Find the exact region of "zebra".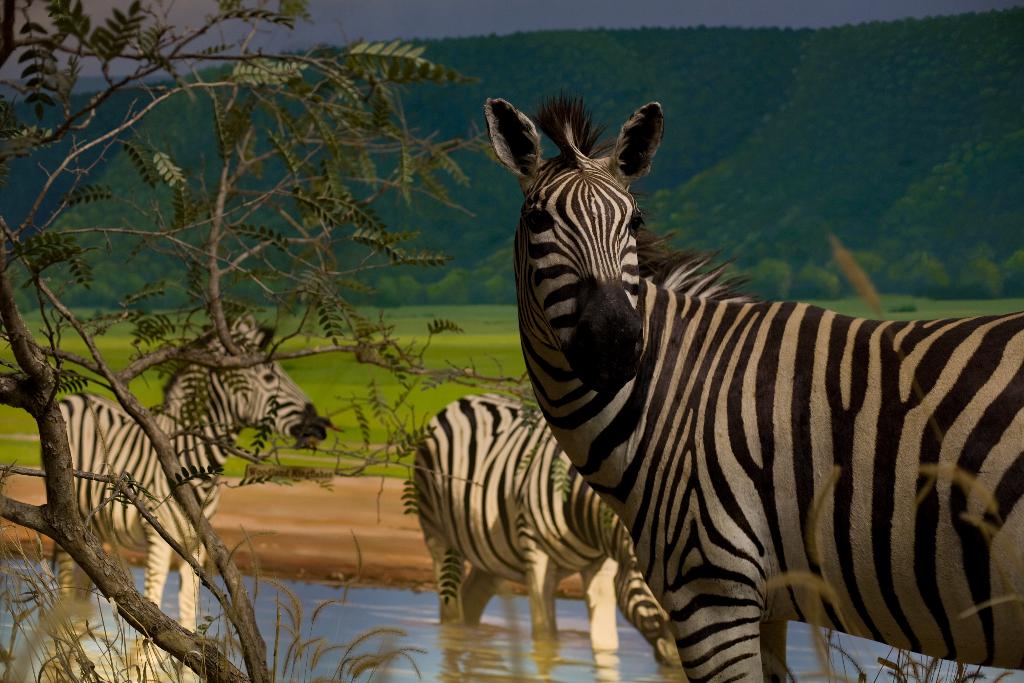
Exact region: 52 309 333 635.
